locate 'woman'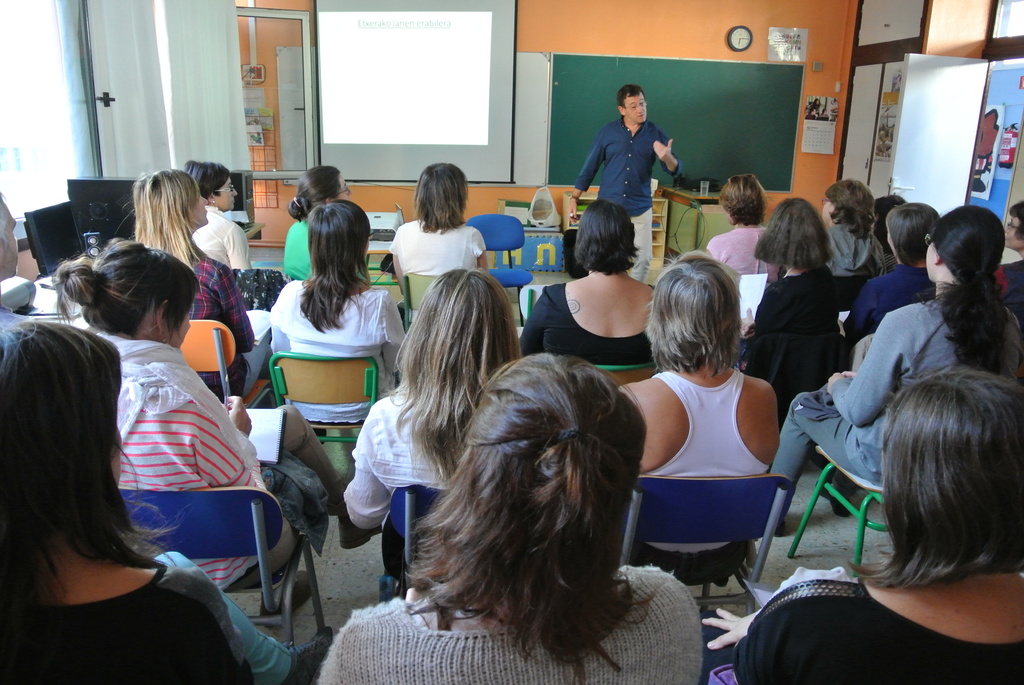
(739,196,856,426)
